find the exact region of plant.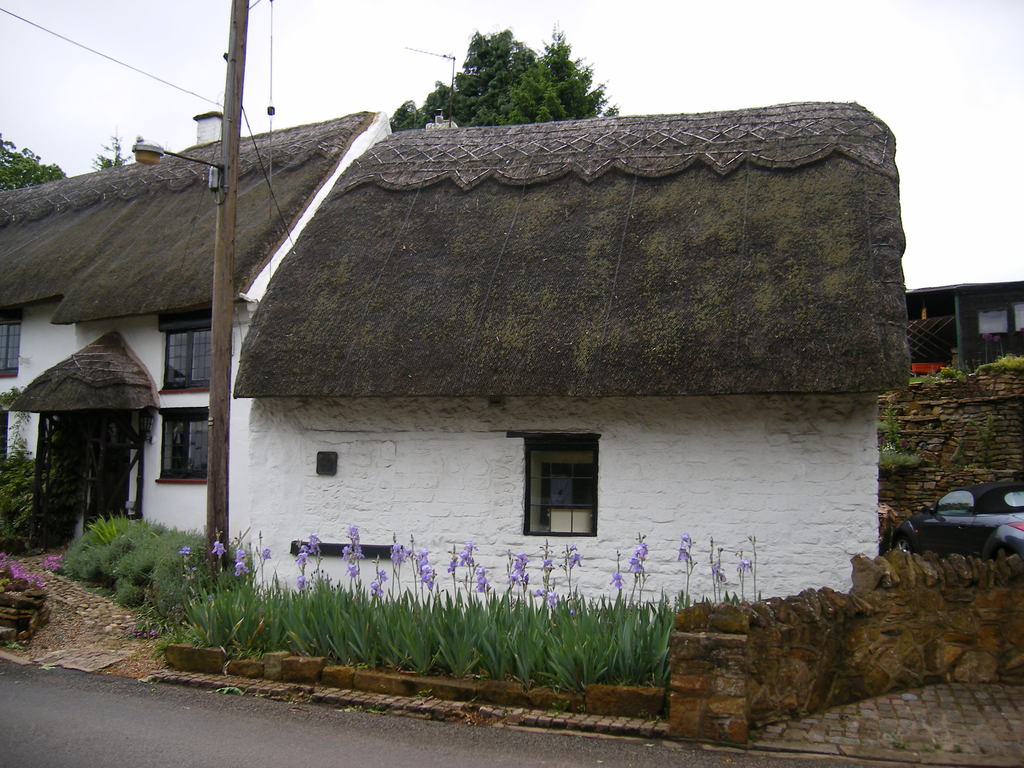
Exact region: <region>874, 397, 924, 474</region>.
